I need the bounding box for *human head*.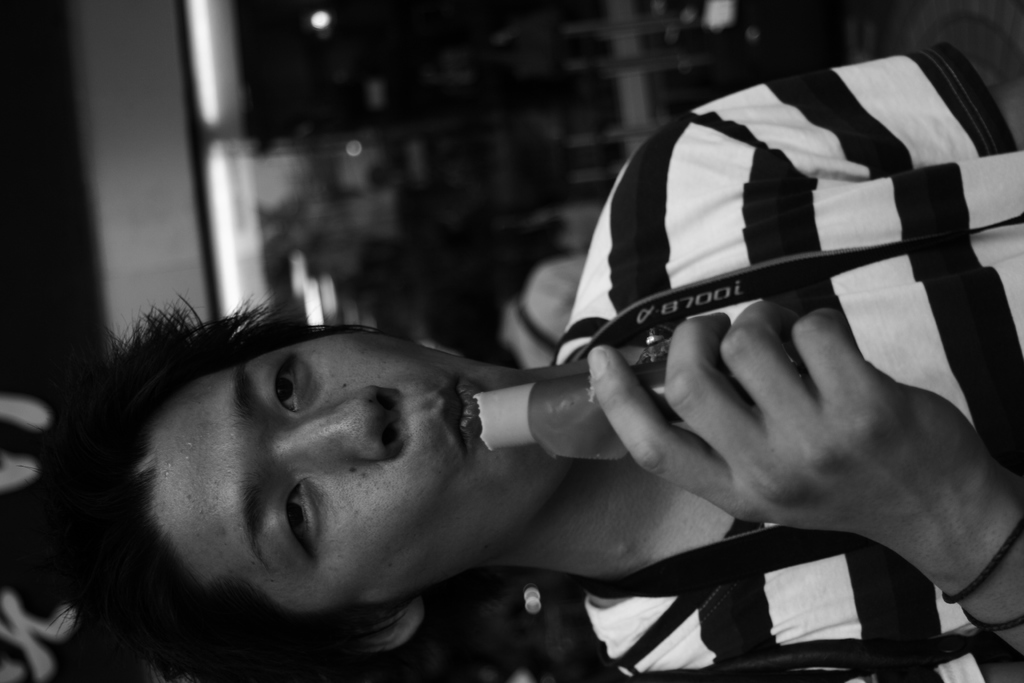
Here it is: region(53, 311, 563, 640).
